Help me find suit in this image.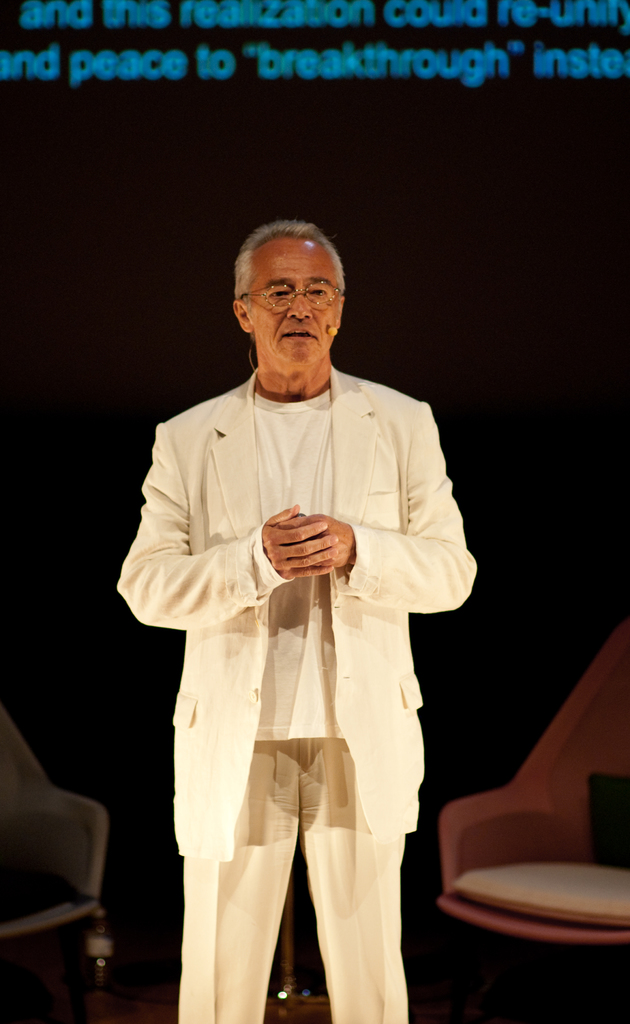
Found it: {"x1": 113, "y1": 363, "x2": 477, "y2": 1023}.
